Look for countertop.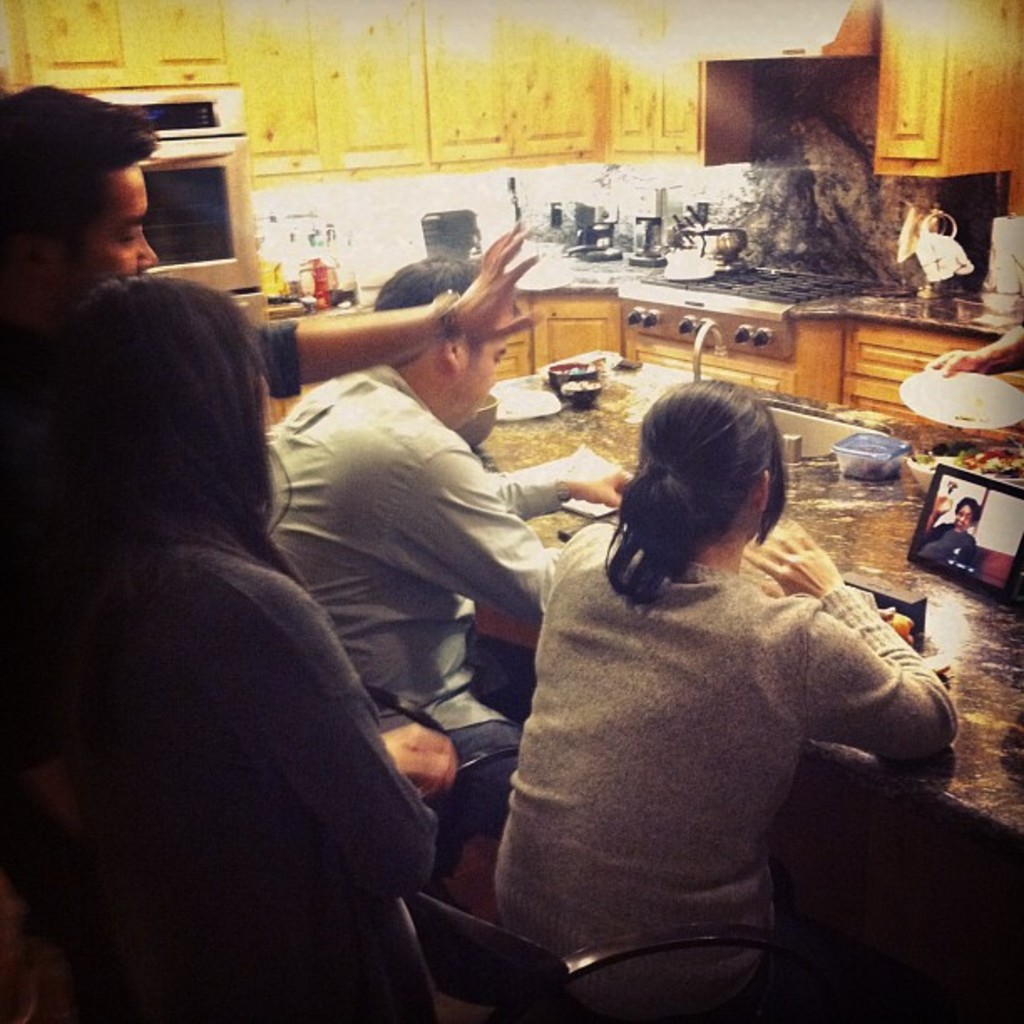
Found: select_region(266, 249, 1022, 447).
